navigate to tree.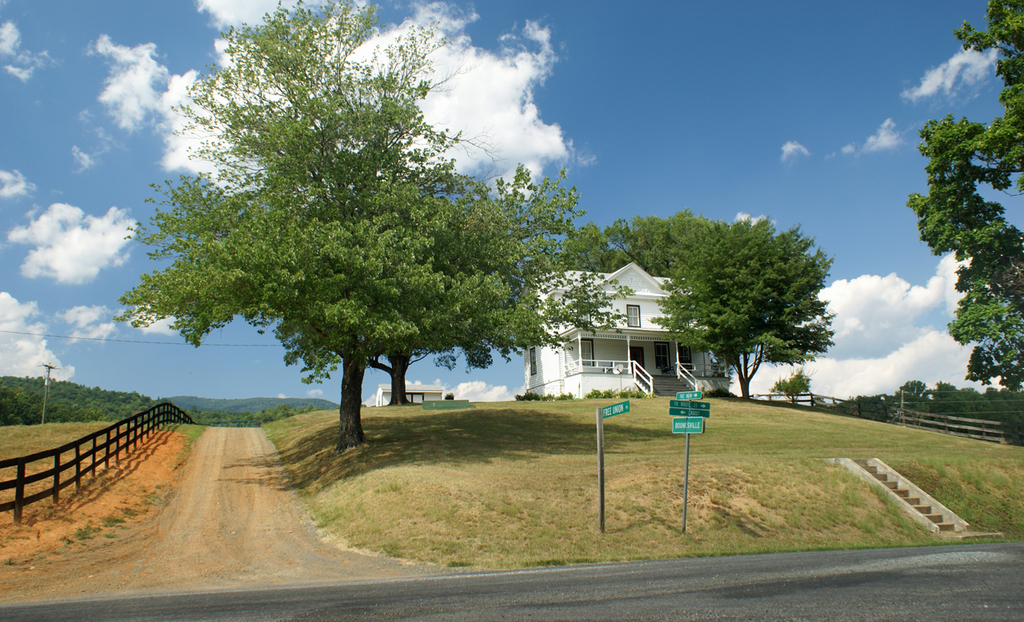
Navigation target: crop(605, 224, 834, 398).
